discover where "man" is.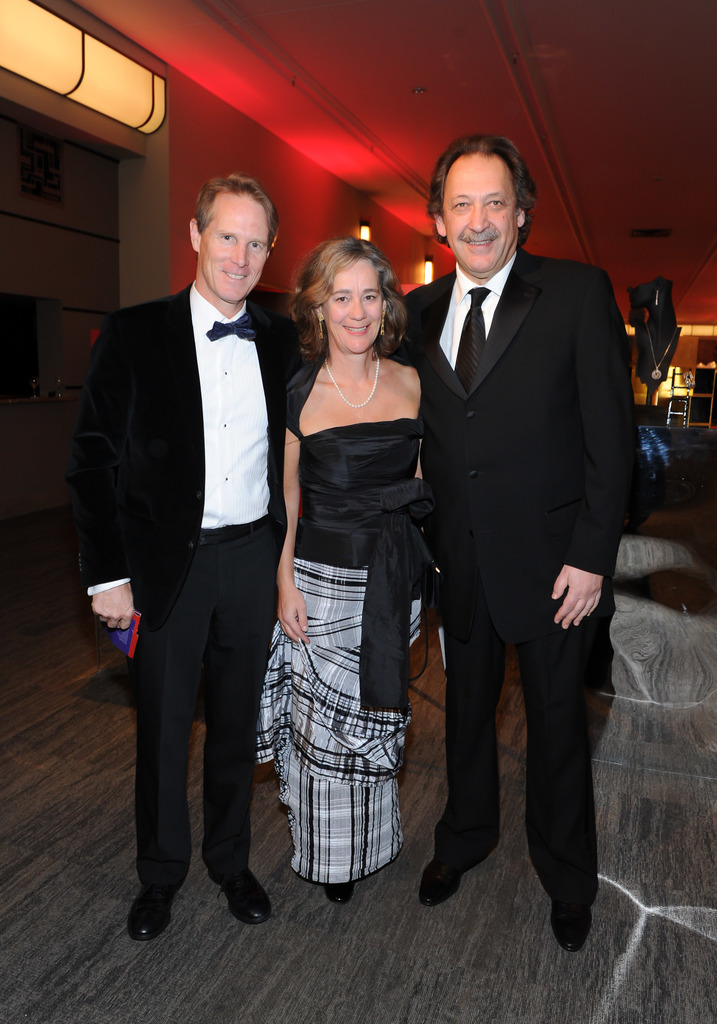
Discovered at [74, 156, 309, 922].
